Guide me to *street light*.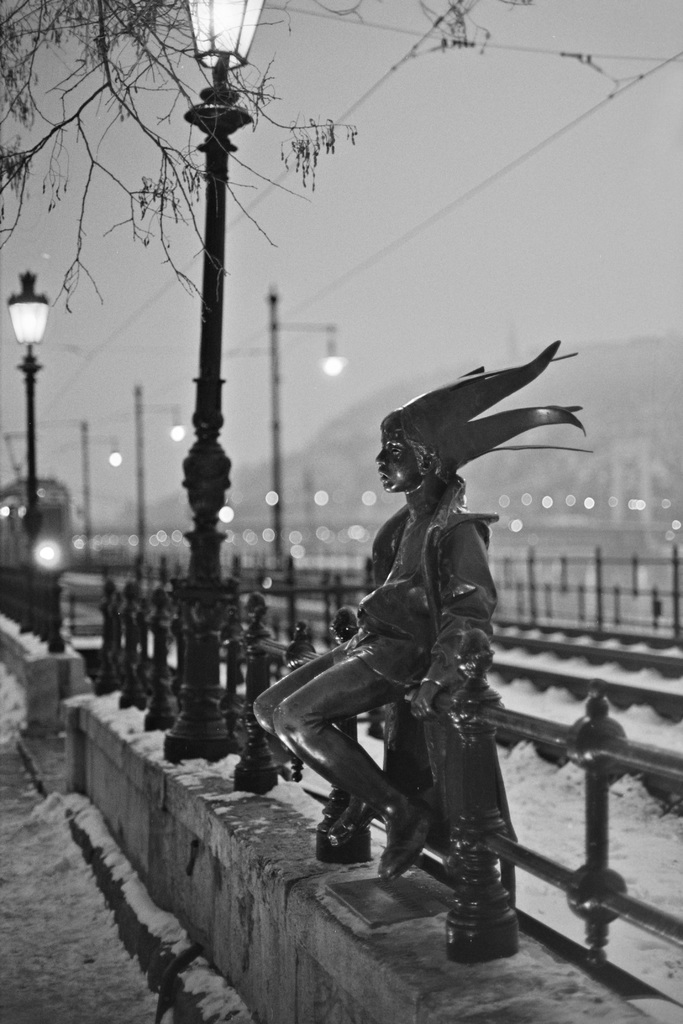
Guidance: [136, 379, 199, 572].
